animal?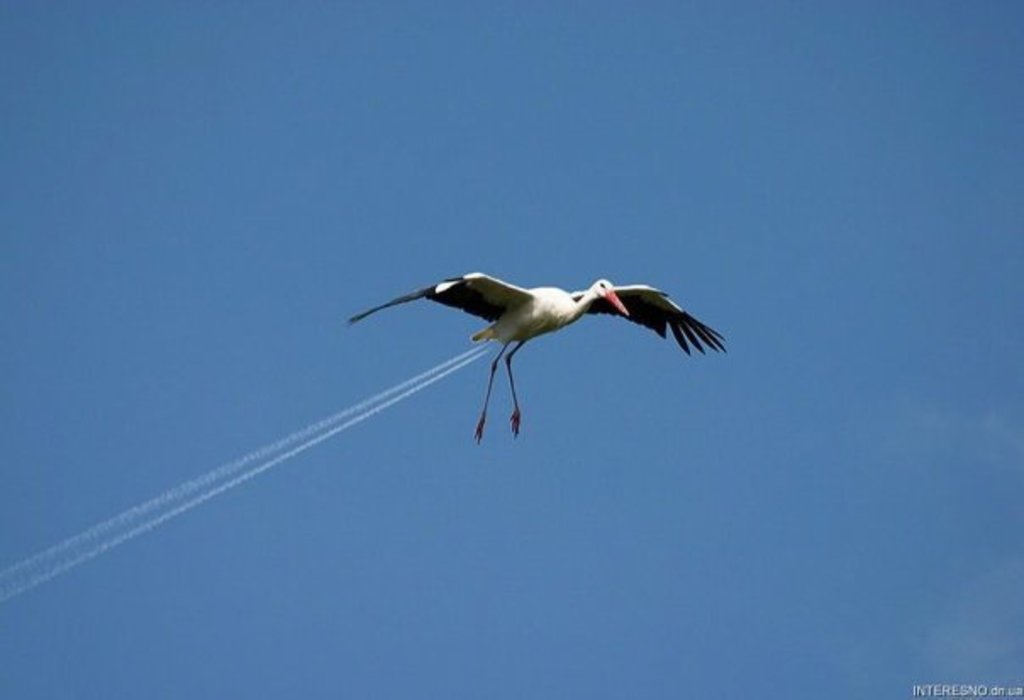
[left=349, top=271, right=724, bottom=446]
